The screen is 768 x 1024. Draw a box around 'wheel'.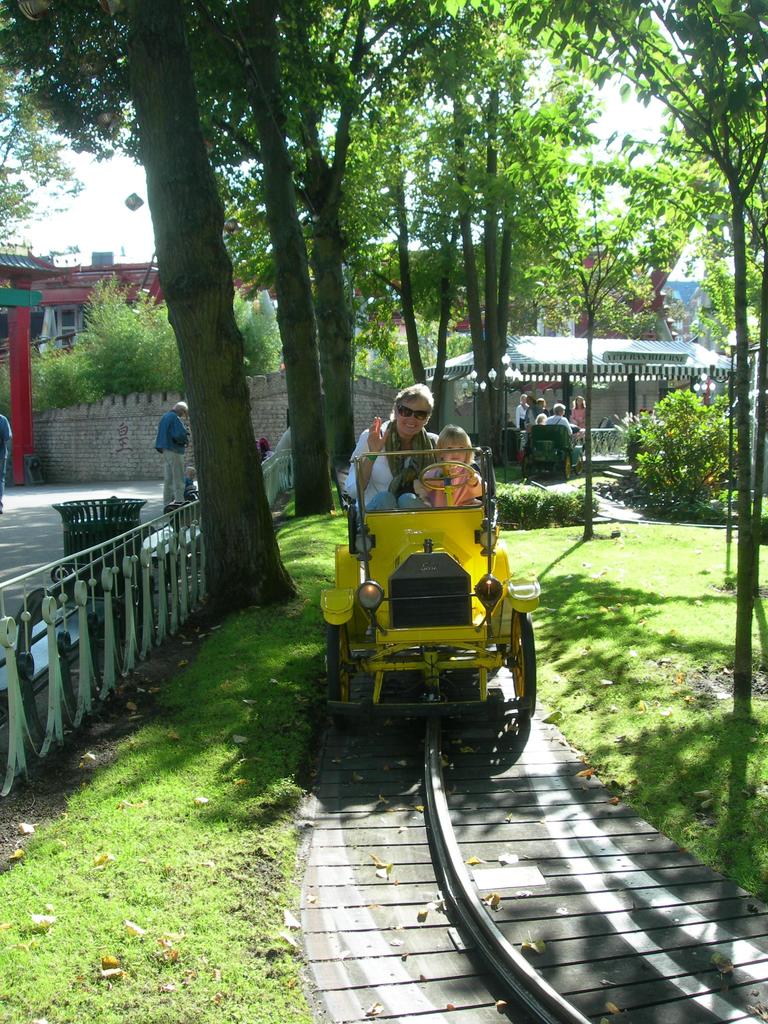
Rect(515, 627, 537, 704).
